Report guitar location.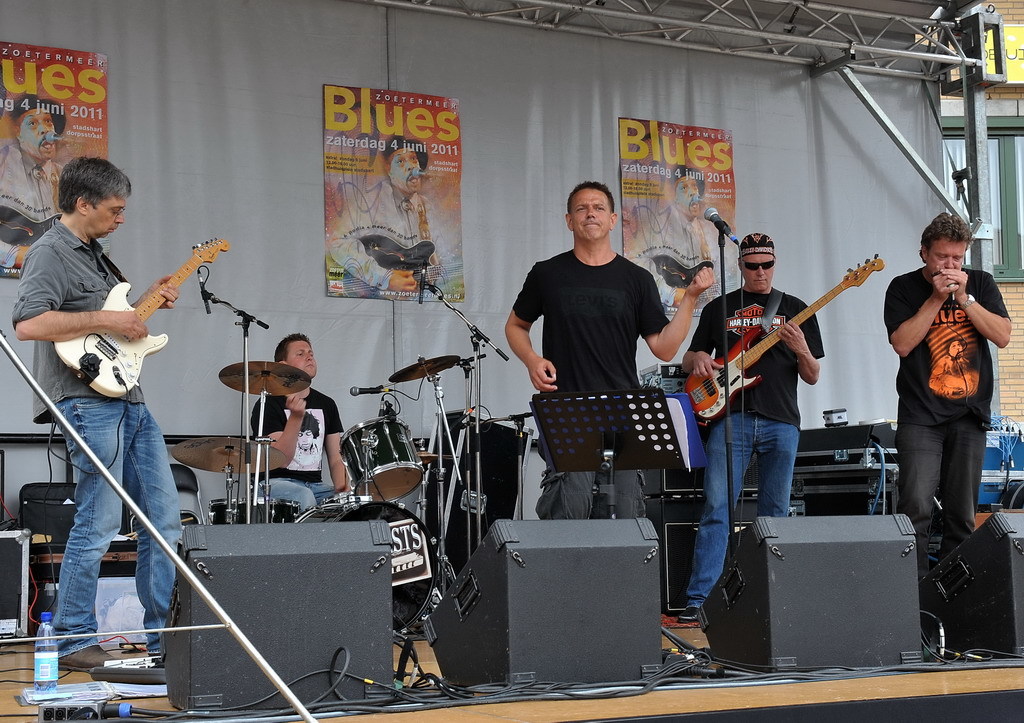
Report: left=686, top=254, right=886, bottom=431.
